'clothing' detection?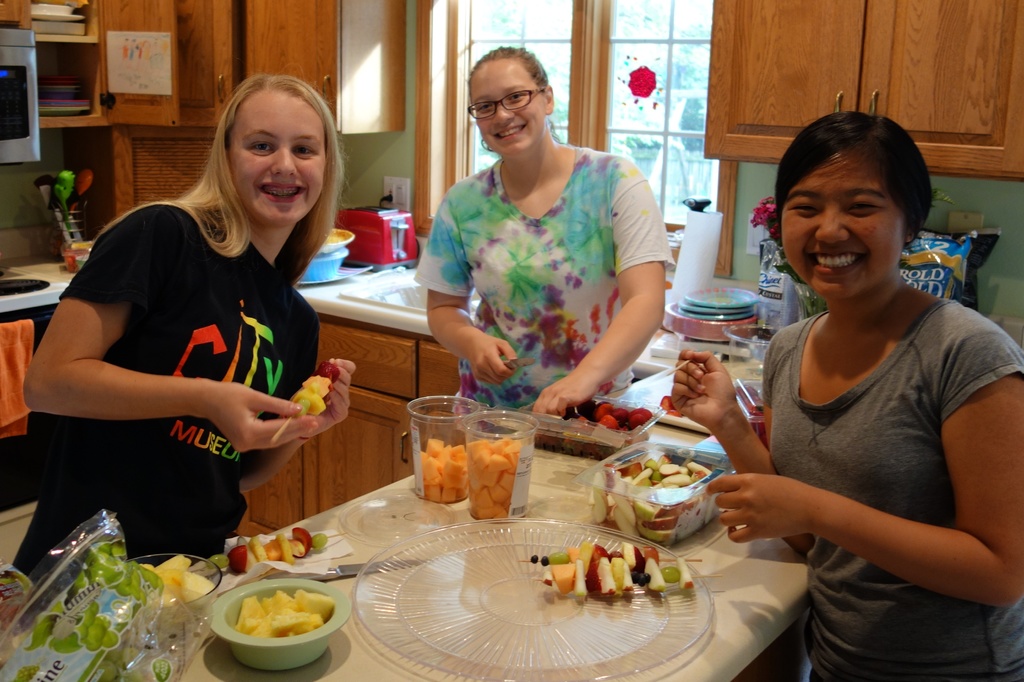
[4,194,326,587]
